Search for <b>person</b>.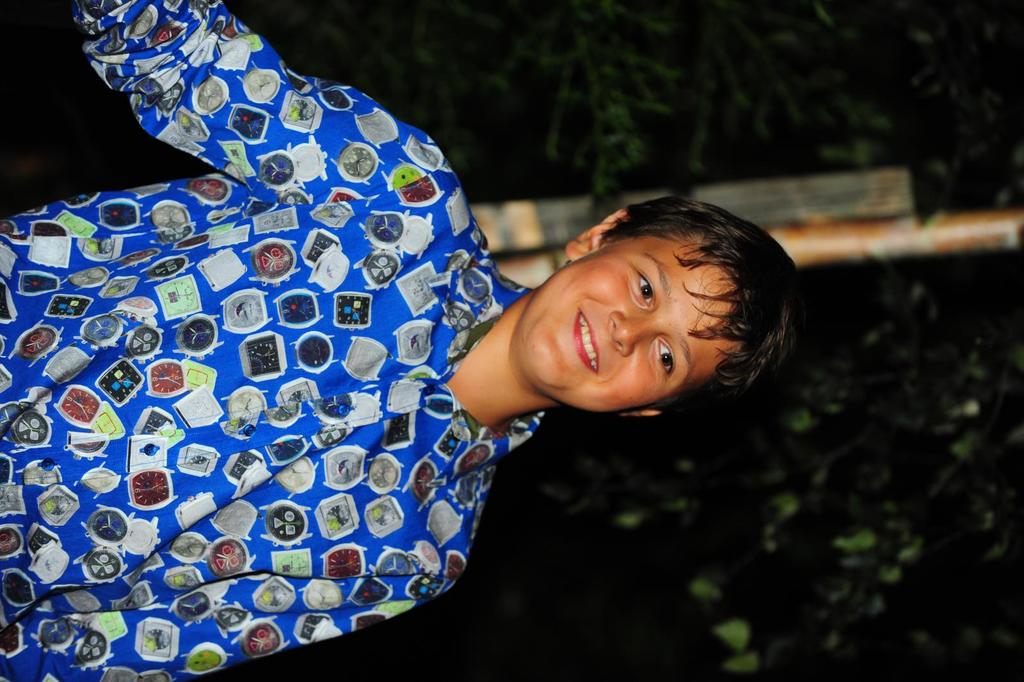
Found at detection(0, 0, 845, 681).
